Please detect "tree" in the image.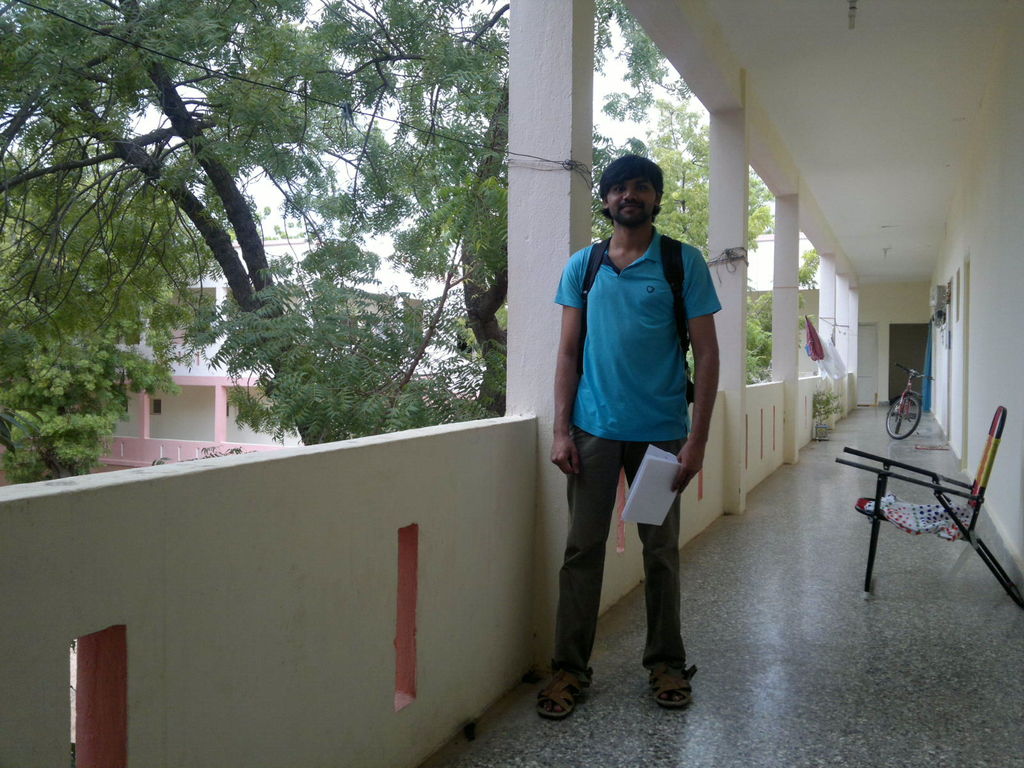
region(0, 0, 698, 447).
